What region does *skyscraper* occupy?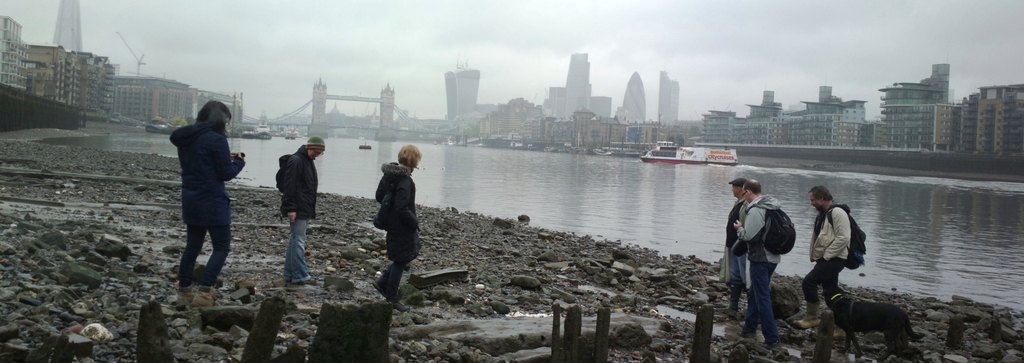
0:19:31:101.
